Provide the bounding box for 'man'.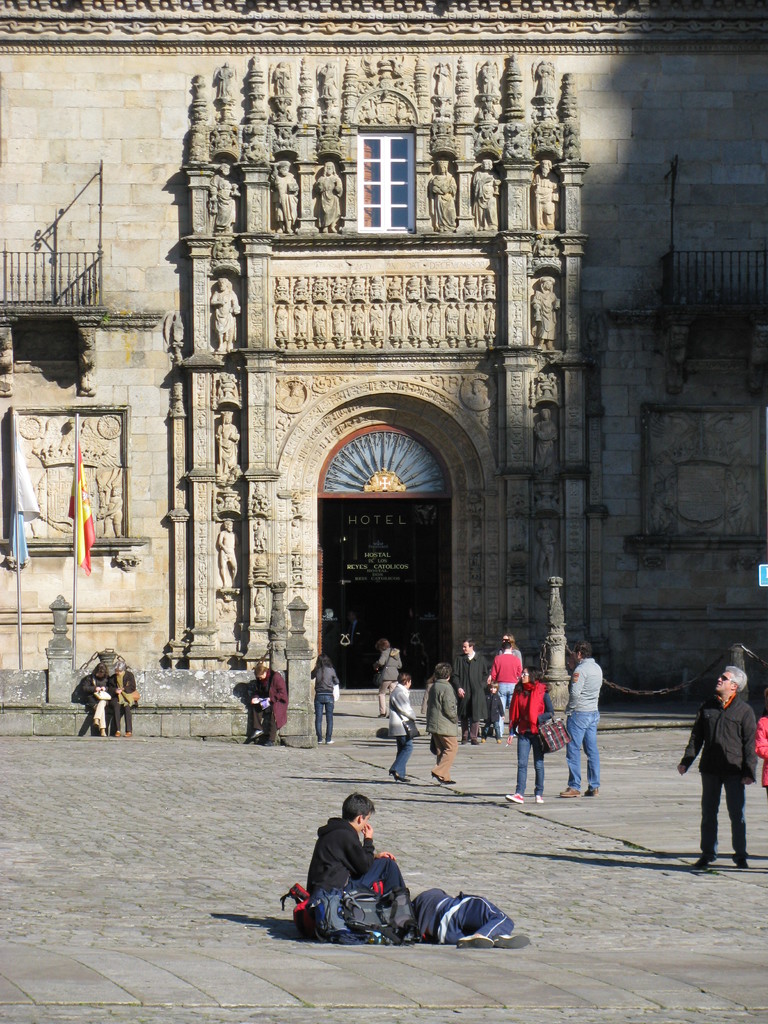
(209, 278, 242, 353).
